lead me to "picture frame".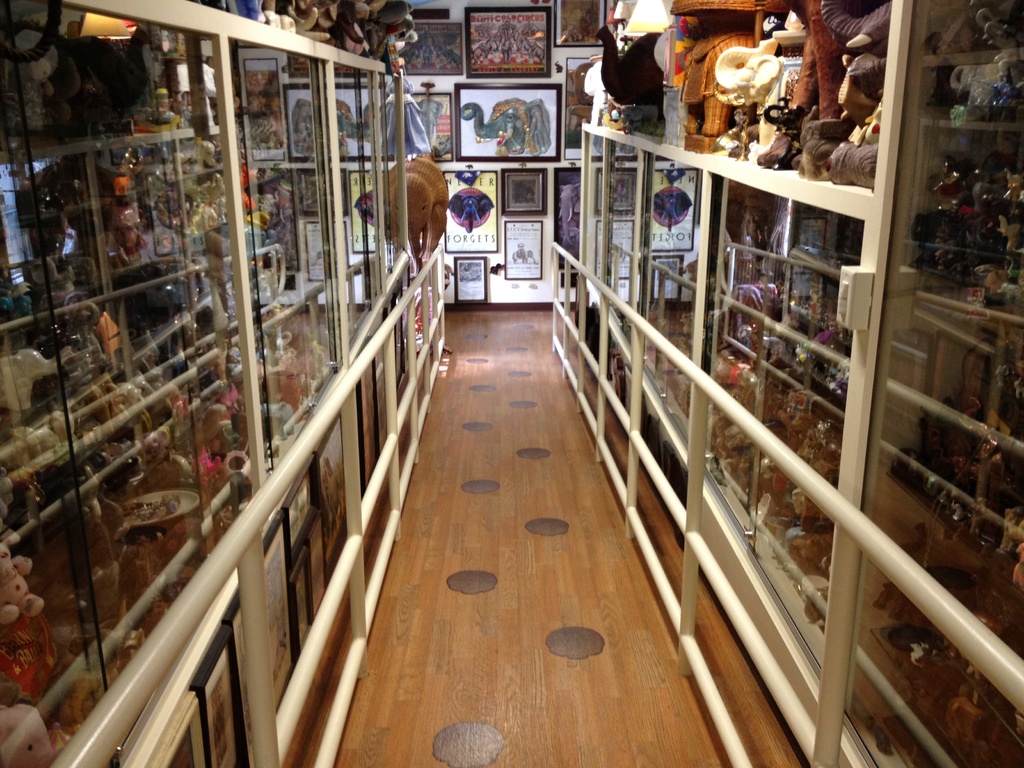
Lead to 456:83:560:158.
